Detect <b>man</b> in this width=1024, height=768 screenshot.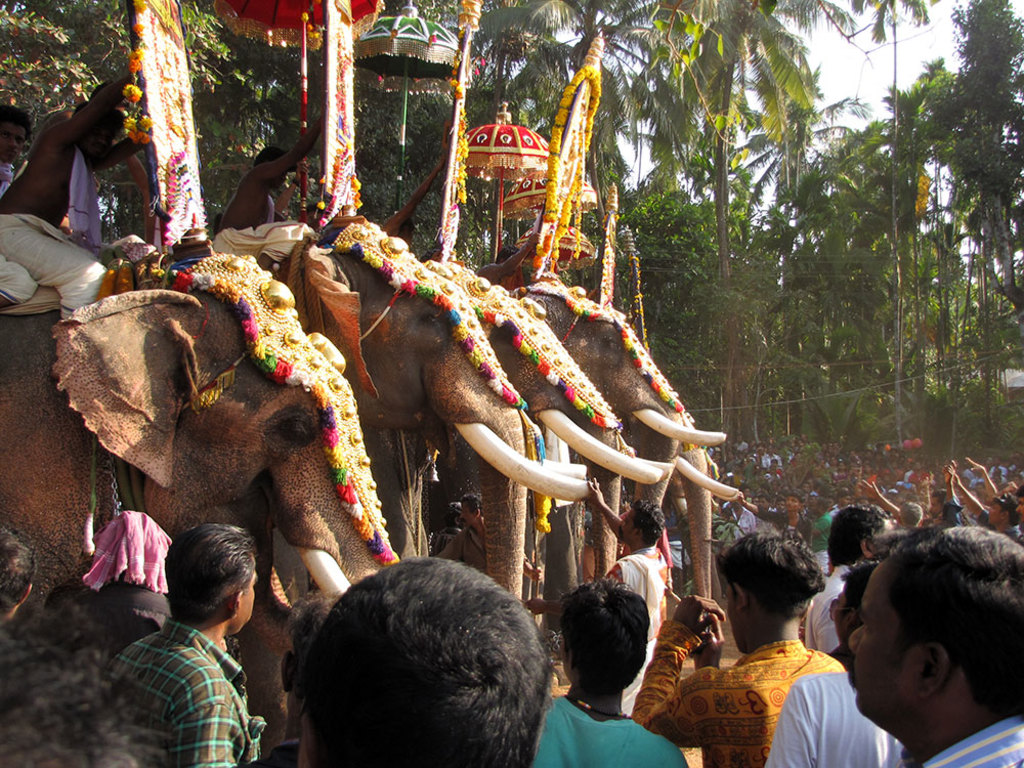
Detection: (476,227,541,287).
